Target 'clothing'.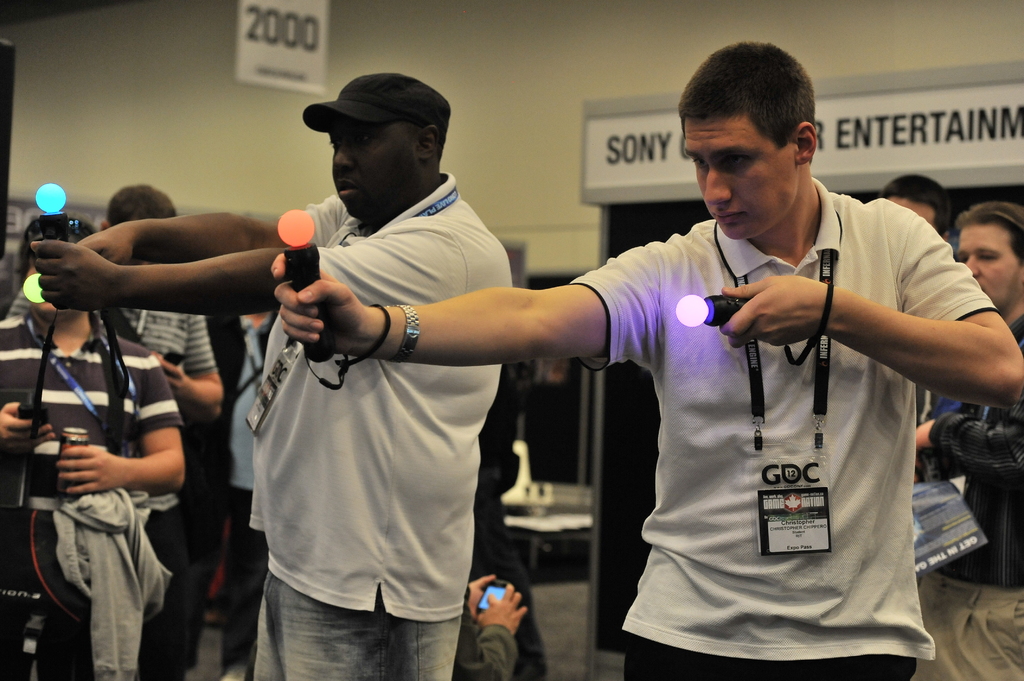
Target region: (x1=446, y1=604, x2=518, y2=680).
